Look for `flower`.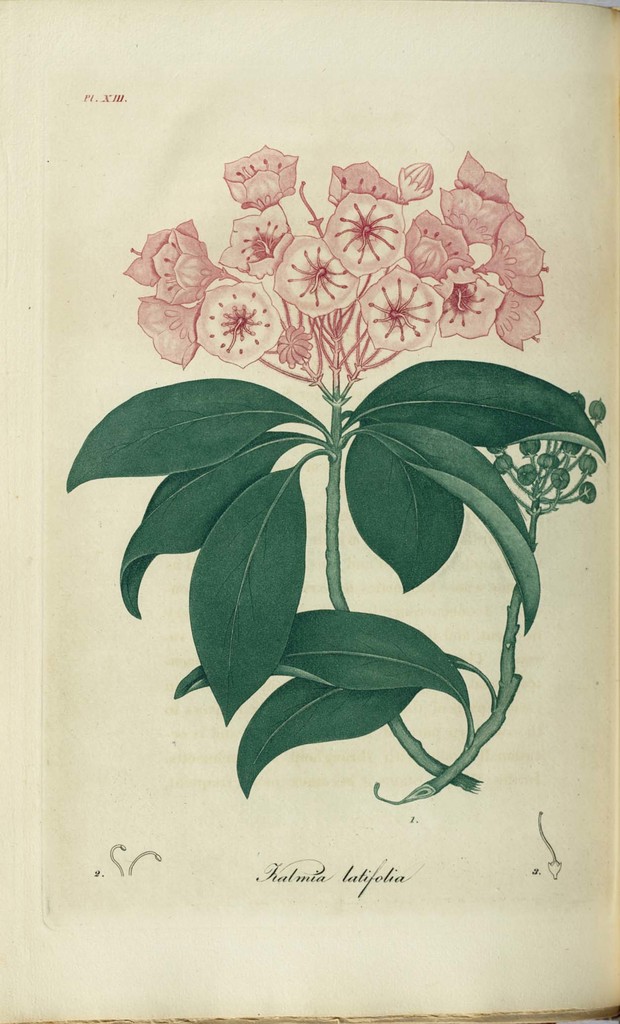
Found: pyautogui.locateOnScreen(448, 156, 513, 209).
